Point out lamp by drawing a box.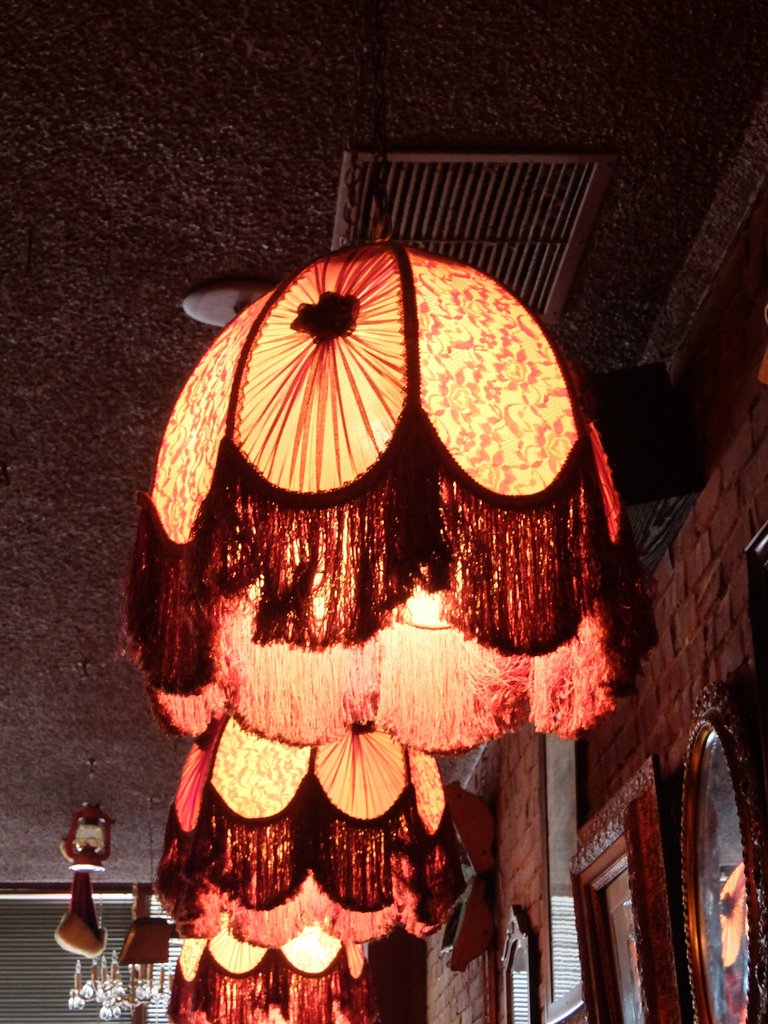
bbox=[147, 717, 462, 940].
